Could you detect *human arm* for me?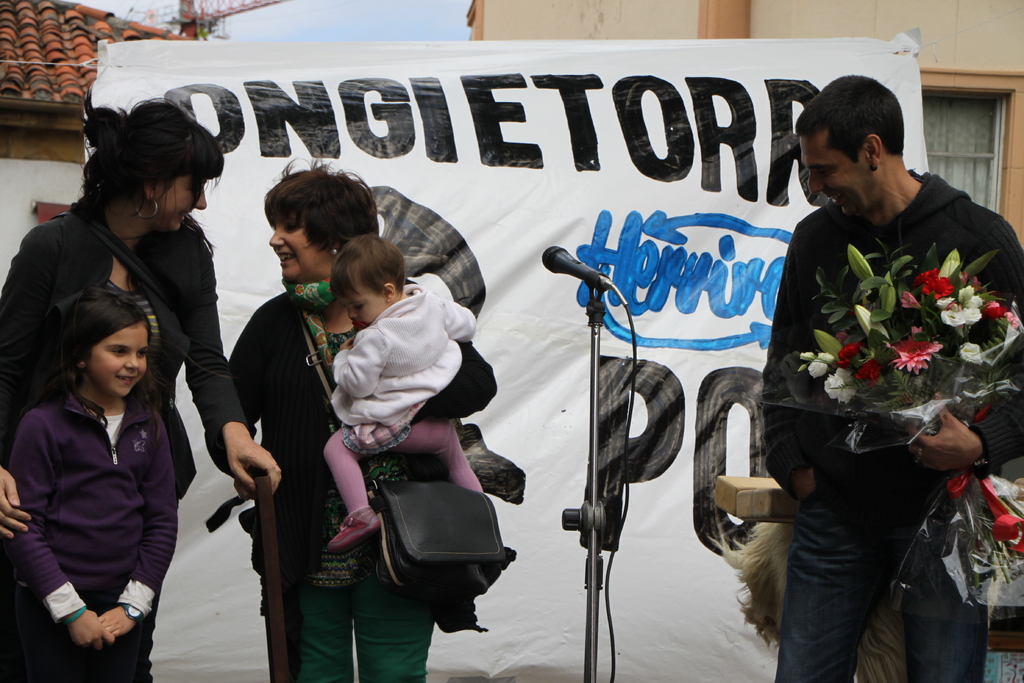
Detection result: left=332, top=325, right=395, bottom=399.
